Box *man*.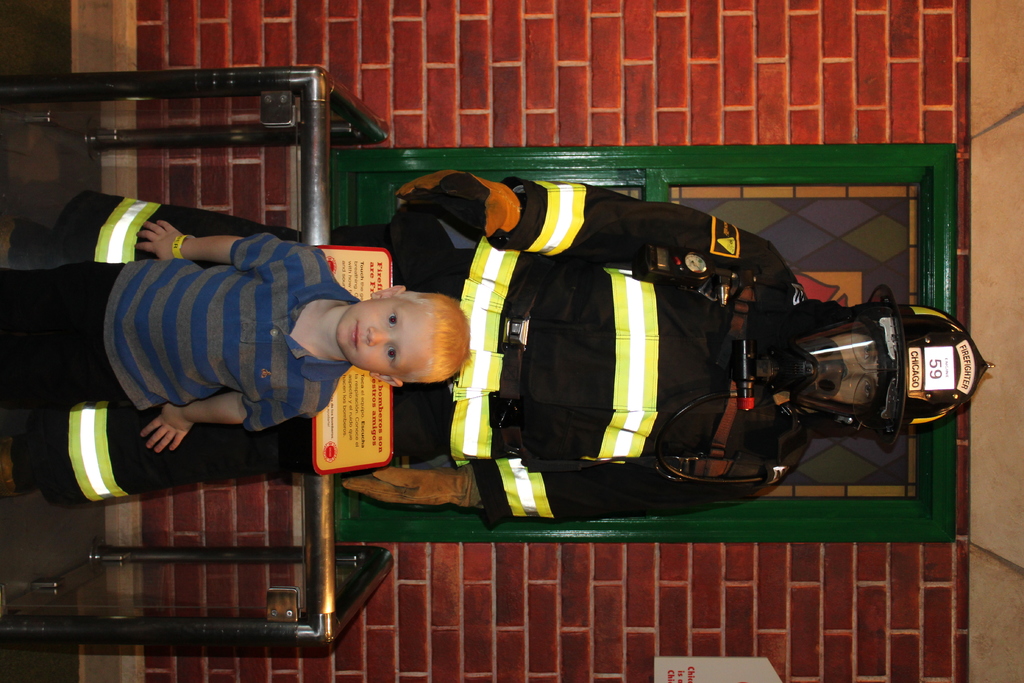
(0, 178, 995, 513).
